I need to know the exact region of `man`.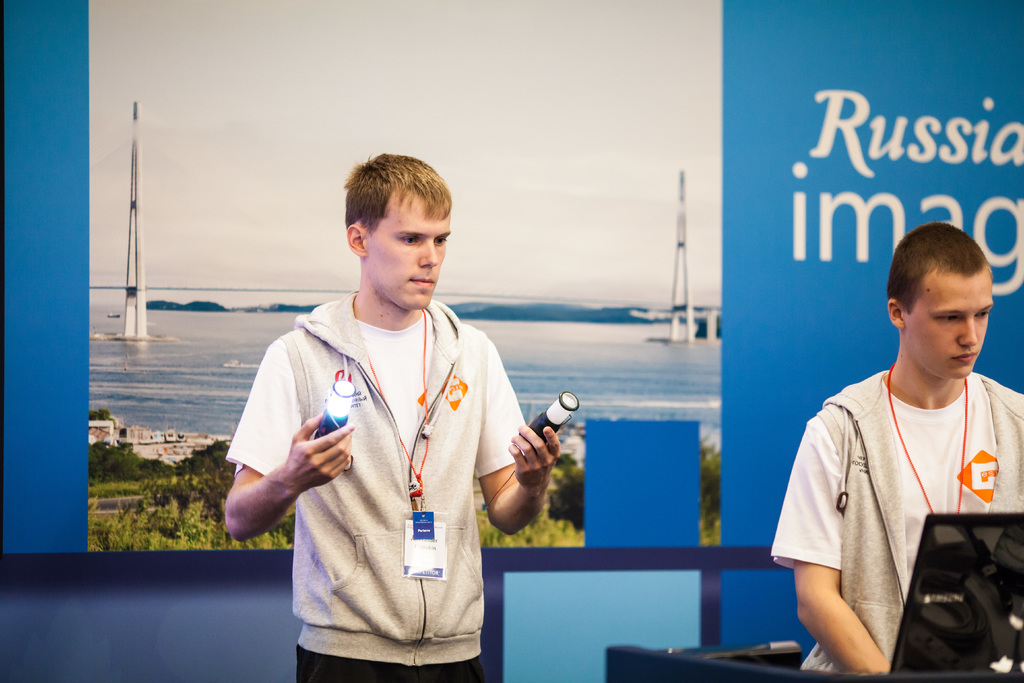
Region: 250:156:563:682.
